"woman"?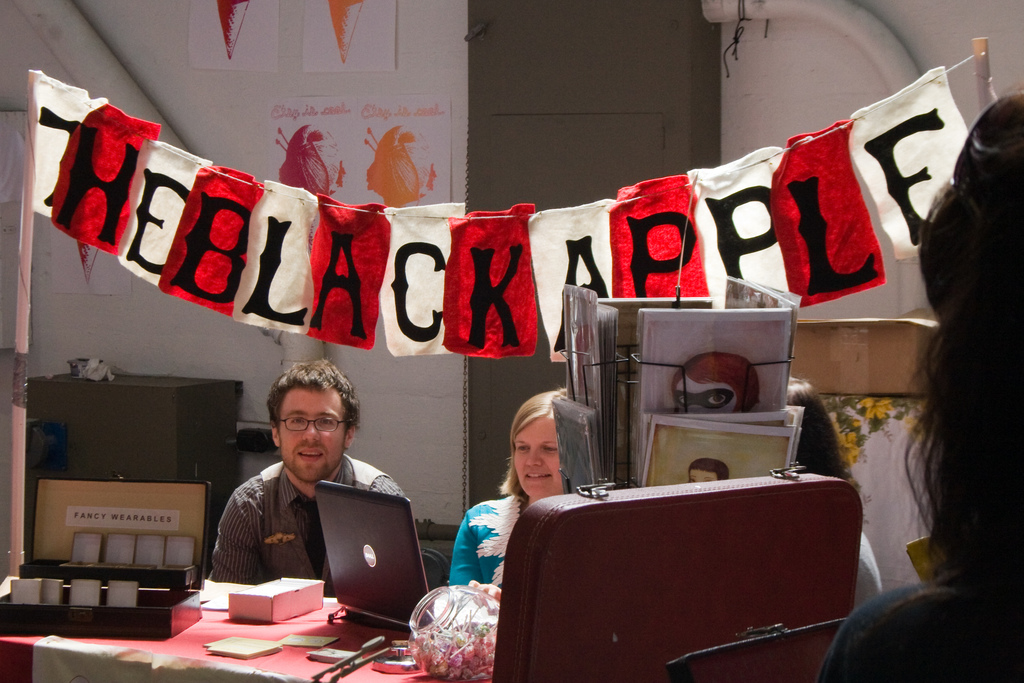
box=[817, 92, 1023, 682]
